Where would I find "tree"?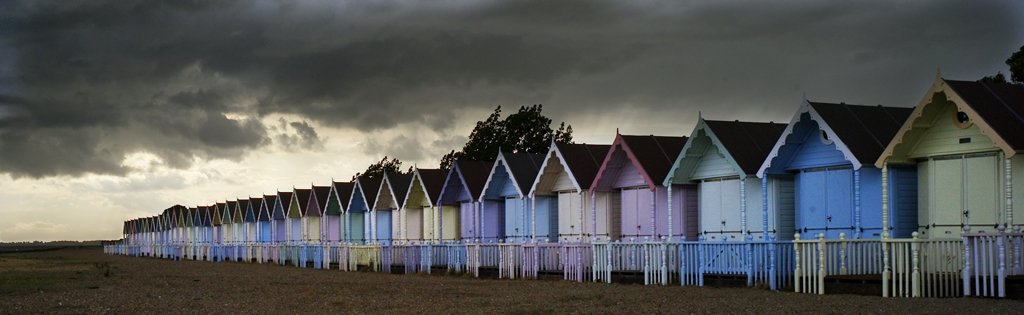
At box=[456, 106, 565, 158].
